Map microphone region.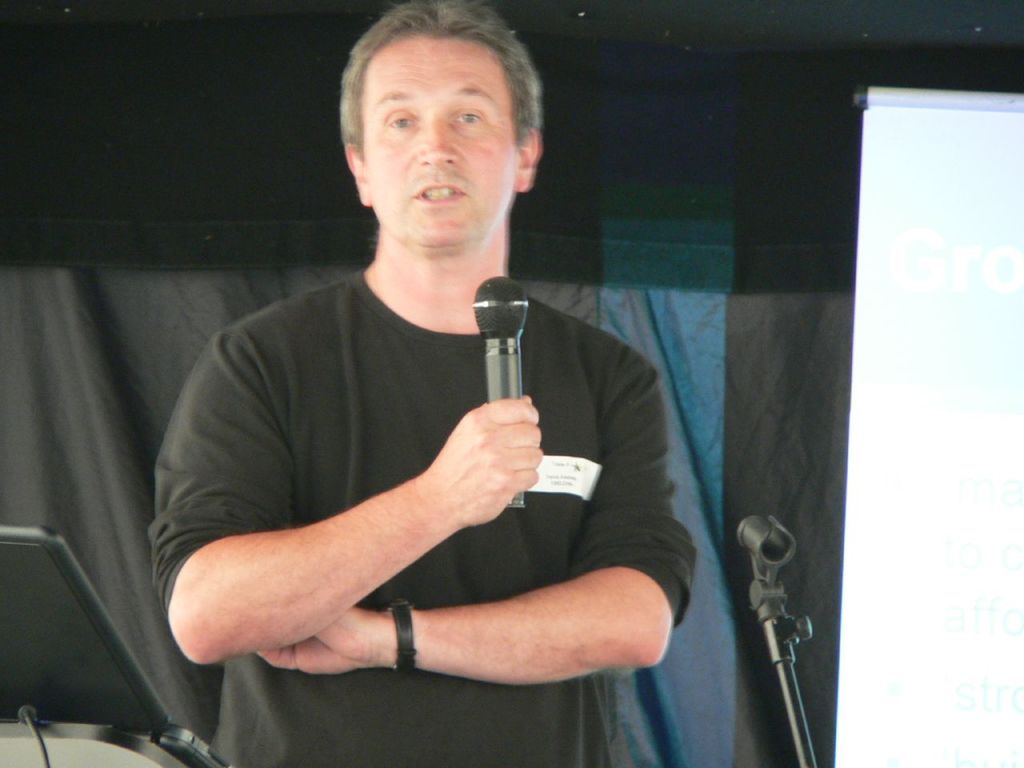
Mapped to 471,277,530,508.
